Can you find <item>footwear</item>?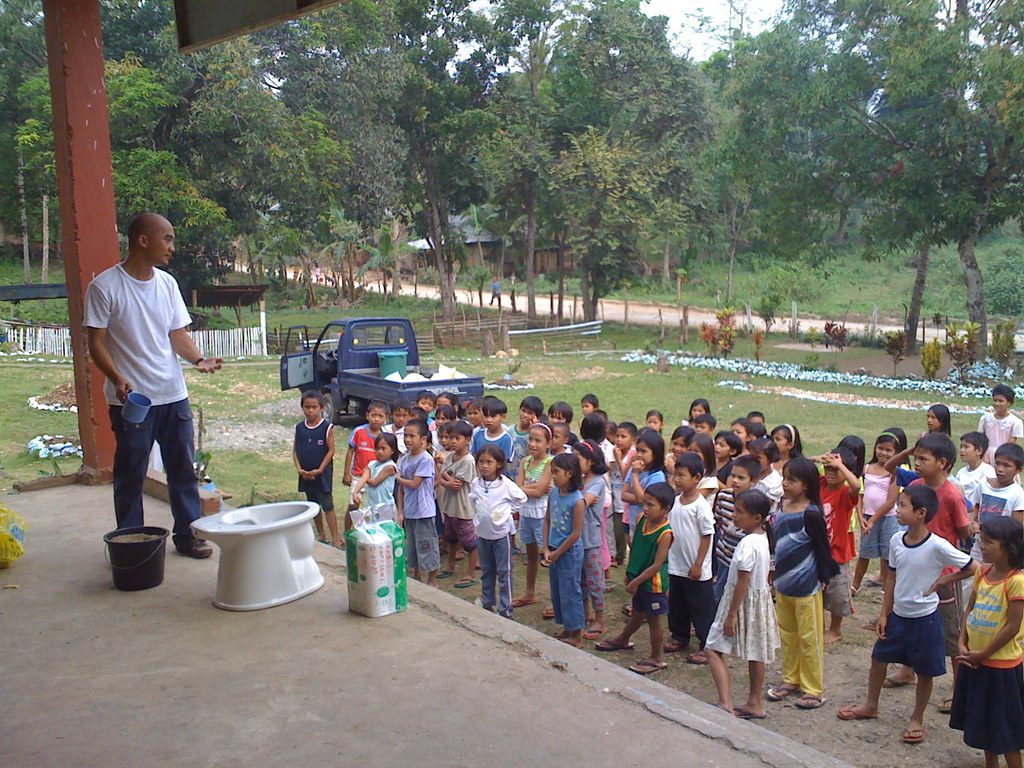
Yes, bounding box: (340,537,344,549).
